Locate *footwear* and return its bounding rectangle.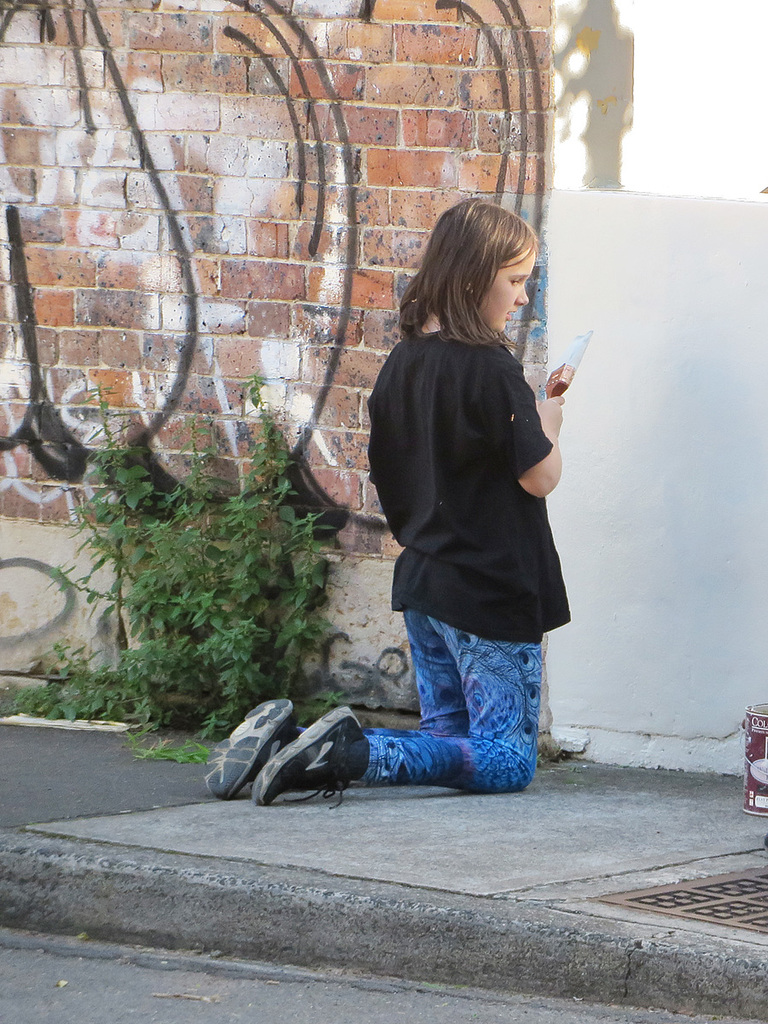
left=204, top=692, right=303, bottom=803.
